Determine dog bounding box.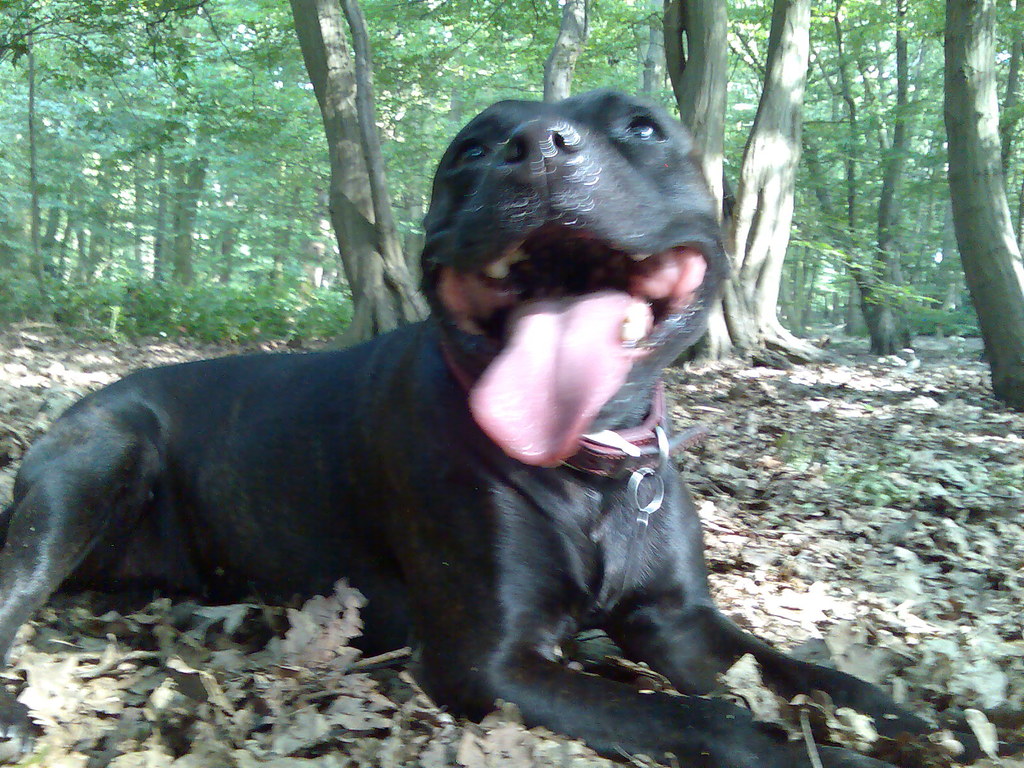
Determined: <region>0, 83, 1005, 767</region>.
